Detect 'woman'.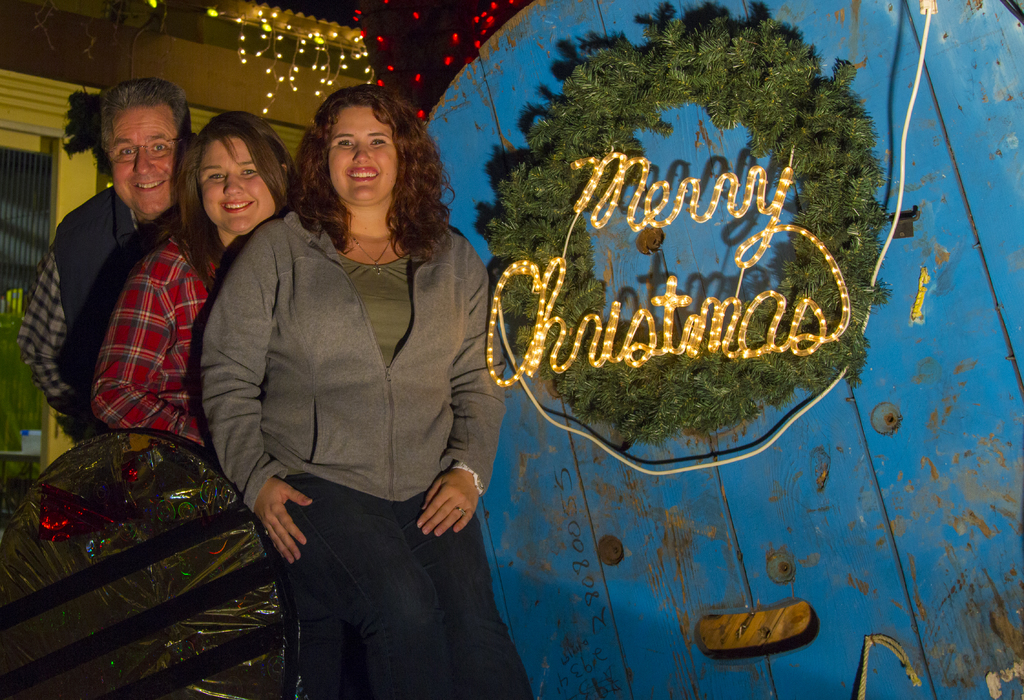
Detected at 88 108 320 460.
